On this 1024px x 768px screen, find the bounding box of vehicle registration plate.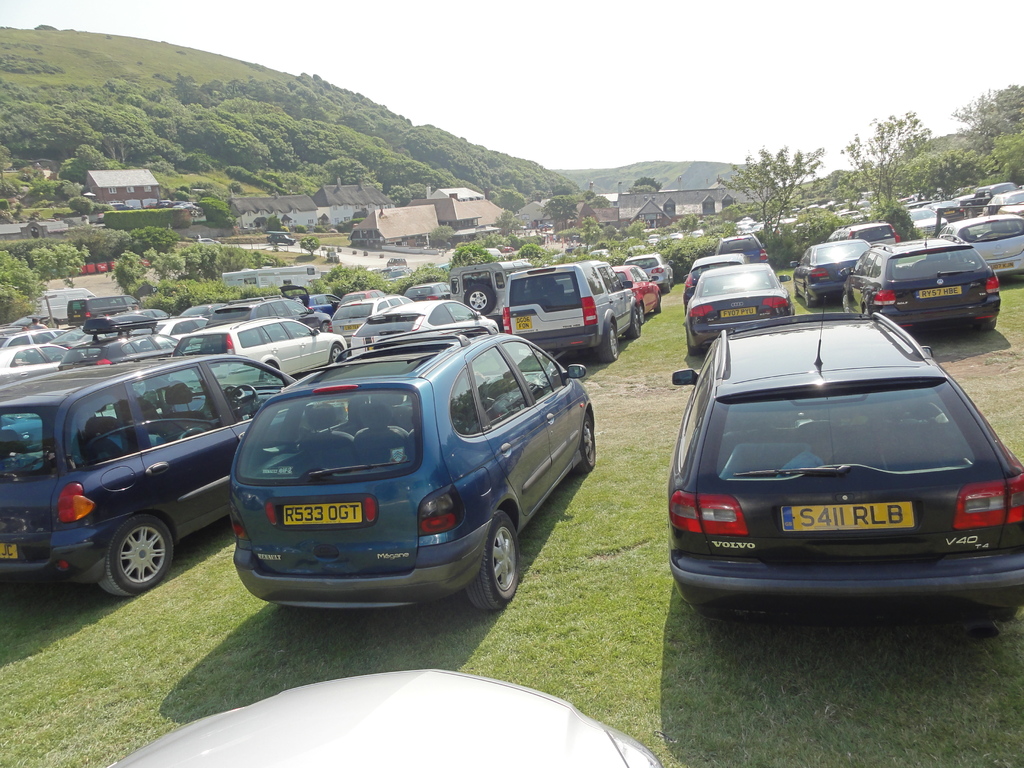
Bounding box: [721,307,755,317].
